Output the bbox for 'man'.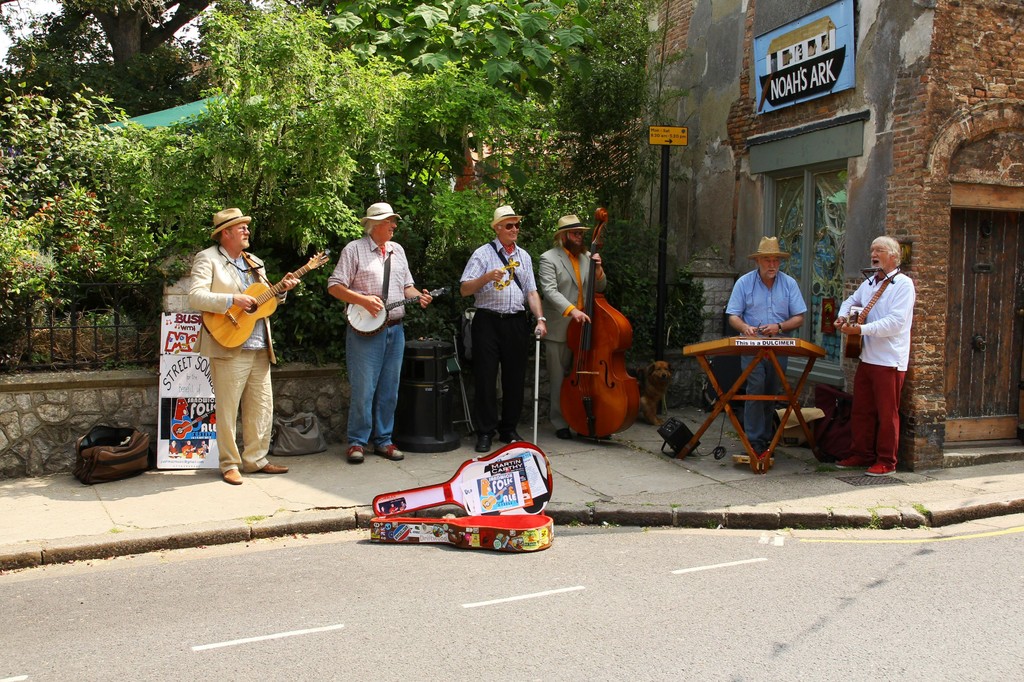
(left=724, top=235, right=805, bottom=456).
